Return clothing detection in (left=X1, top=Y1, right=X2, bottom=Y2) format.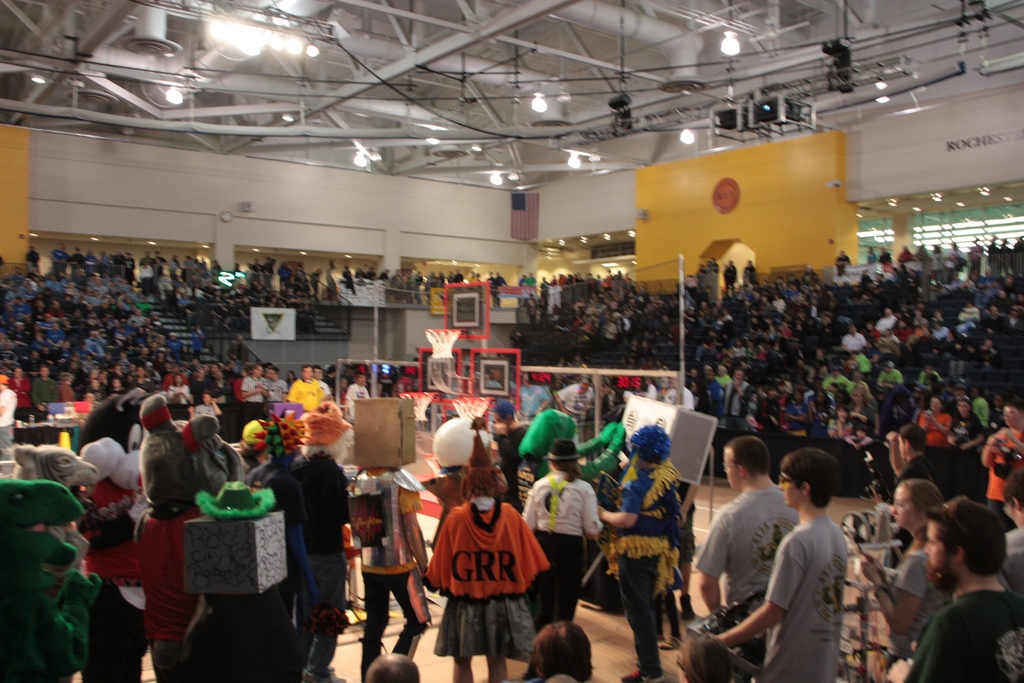
(left=916, top=404, right=952, bottom=478).
